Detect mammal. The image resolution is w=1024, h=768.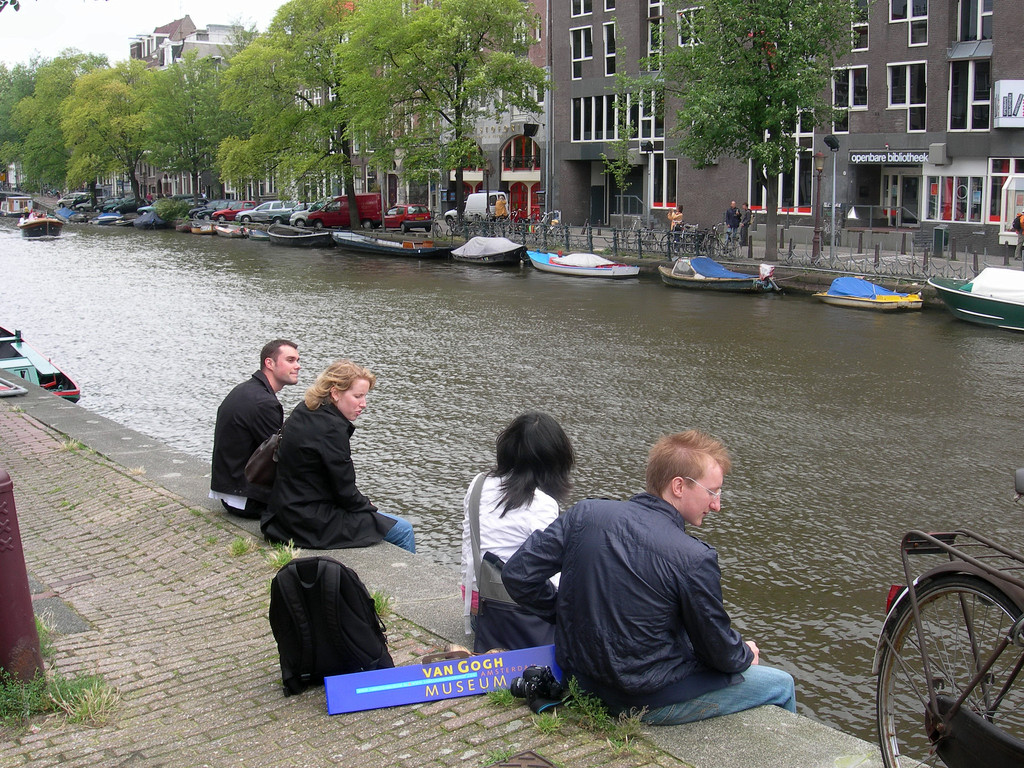
(726,200,742,238).
